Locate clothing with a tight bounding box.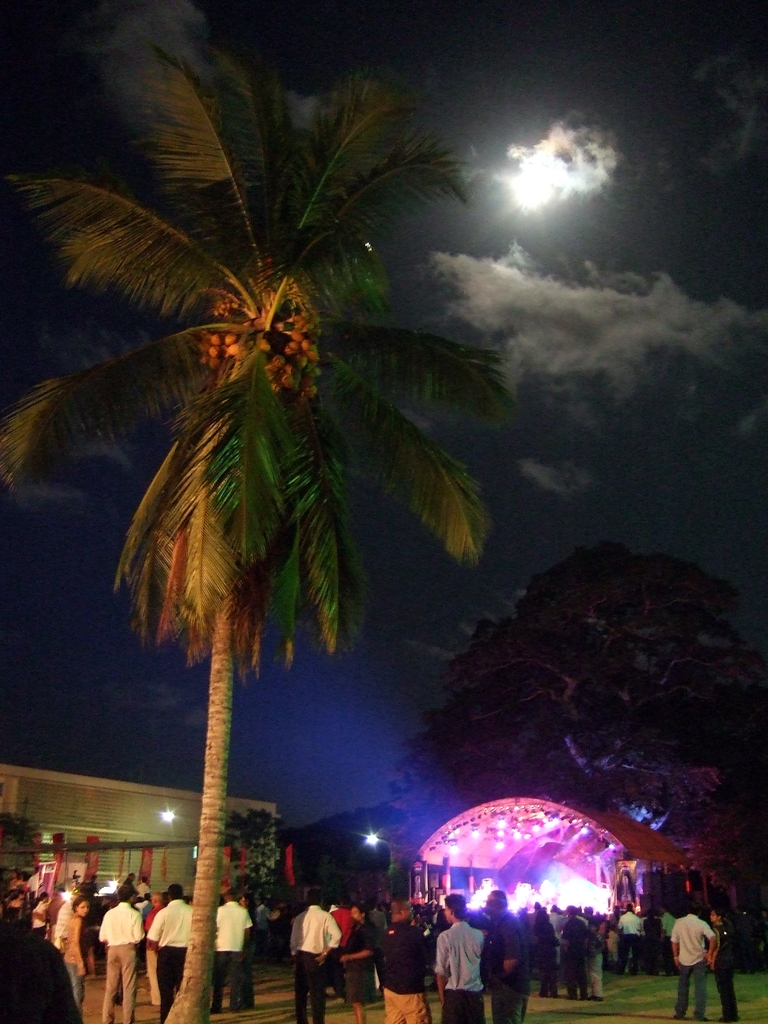
[676, 913, 714, 991].
